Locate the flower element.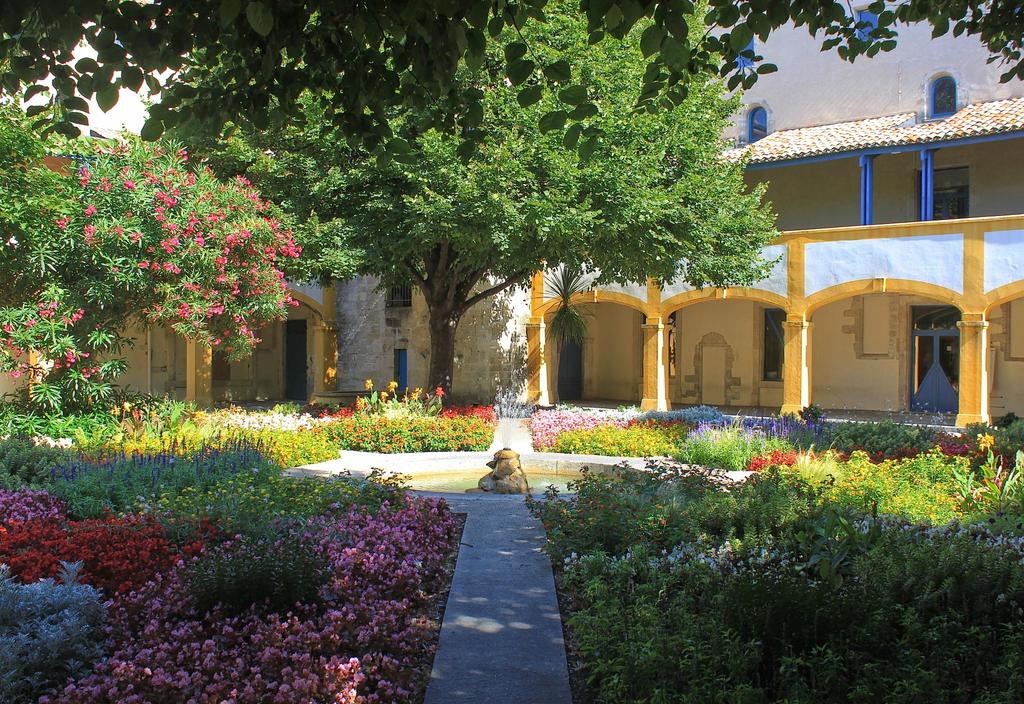
Element bbox: detection(80, 205, 98, 216).
